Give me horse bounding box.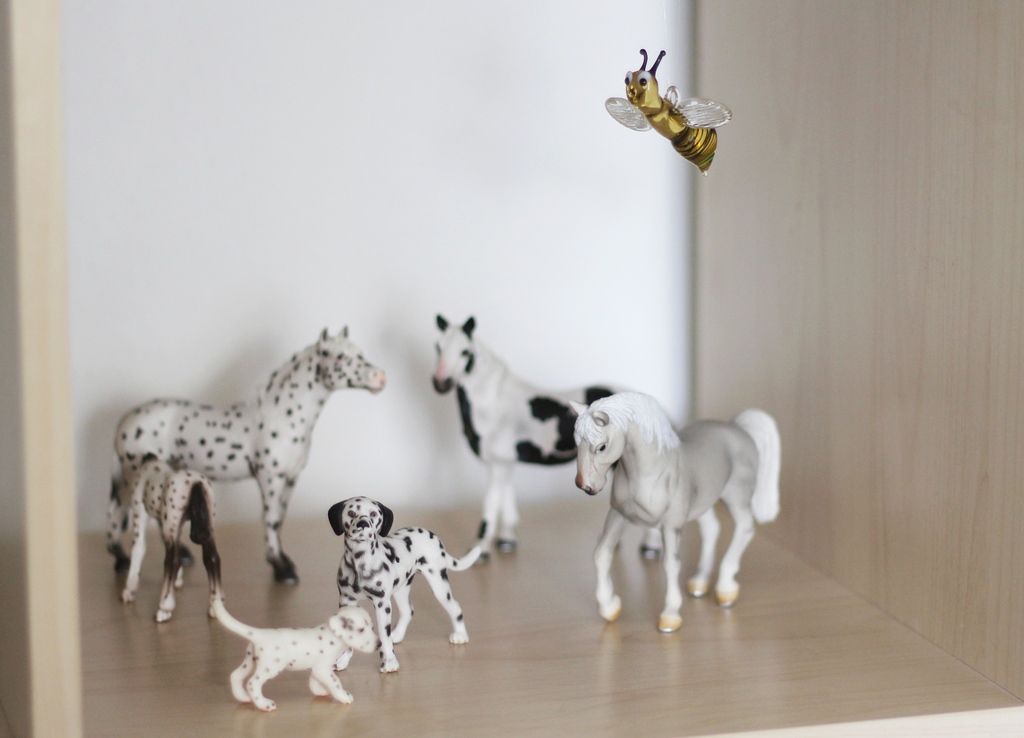
x1=566, y1=395, x2=781, y2=631.
